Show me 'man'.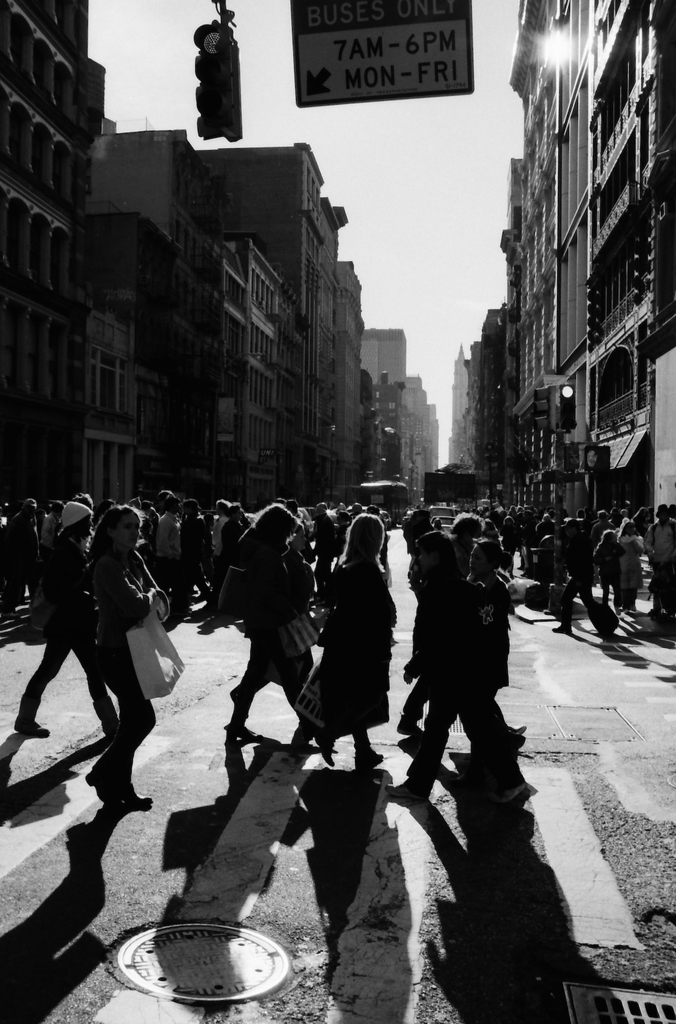
'man' is here: [left=550, top=517, right=599, bottom=633].
